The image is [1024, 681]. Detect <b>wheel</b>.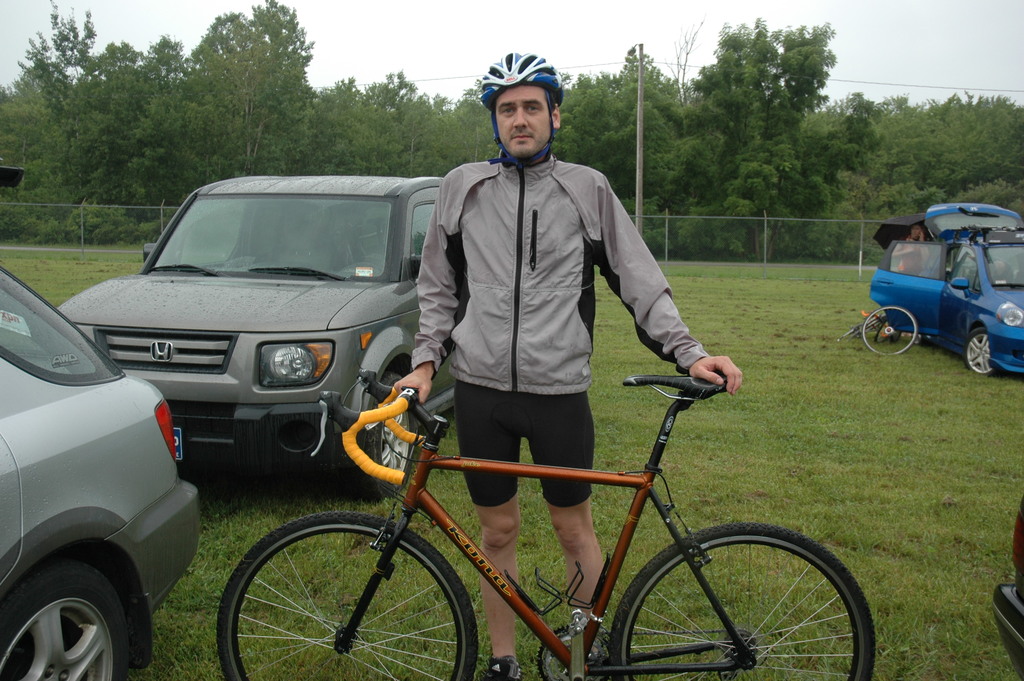
Detection: [x1=363, y1=379, x2=412, y2=498].
